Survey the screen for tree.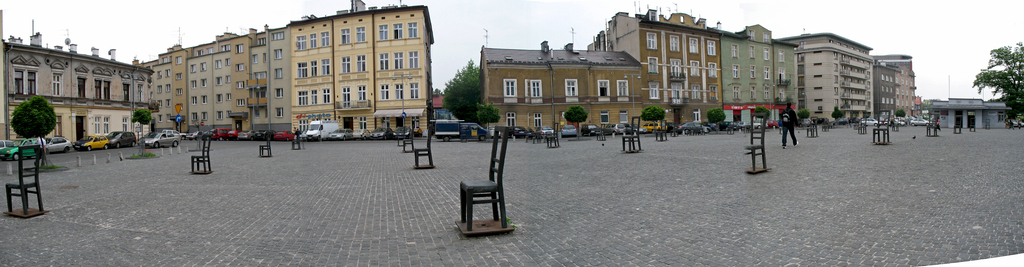
Survey found: locate(831, 106, 848, 124).
